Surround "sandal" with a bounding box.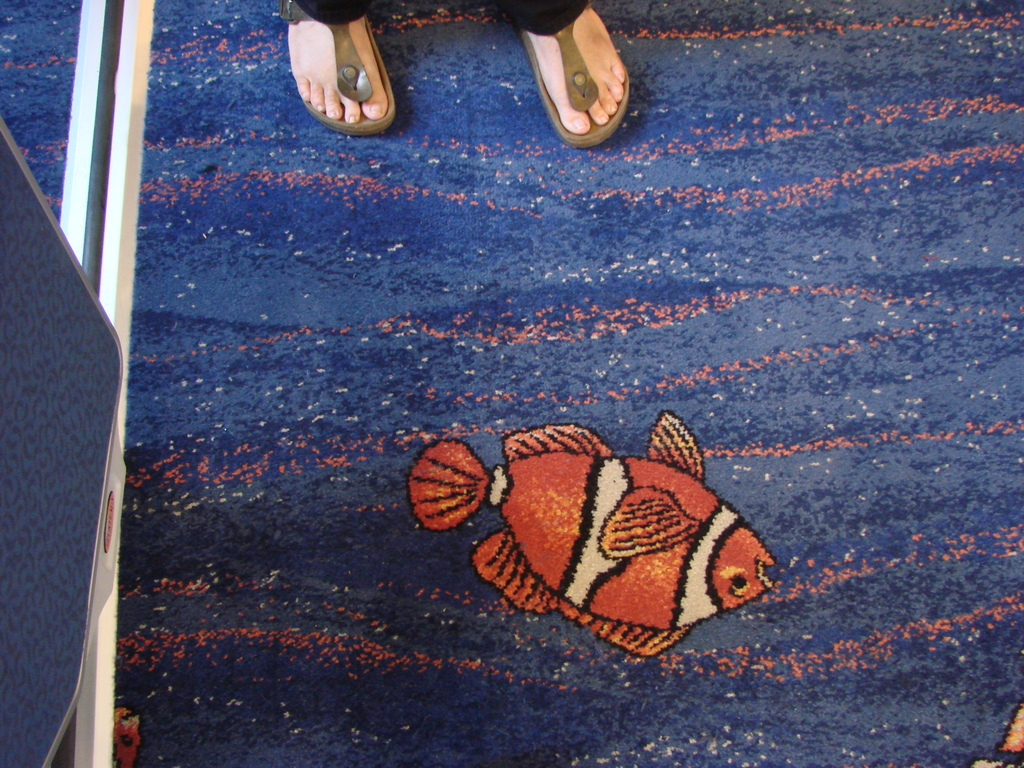
[275,0,397,135].
